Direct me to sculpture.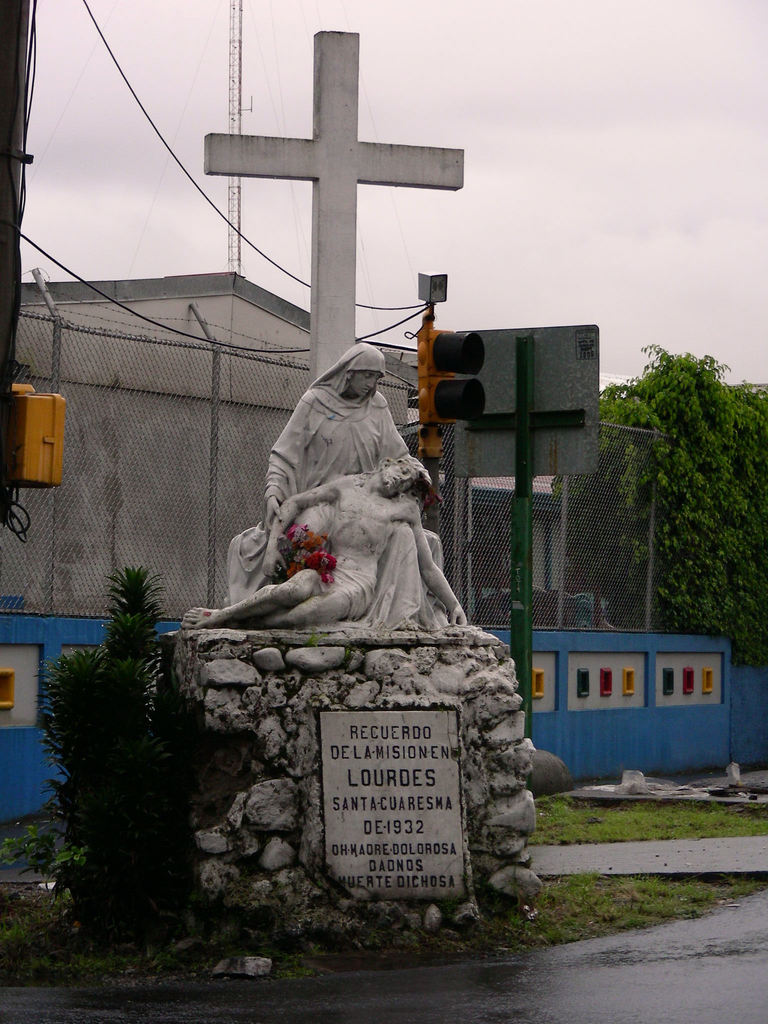
Direction: [left=179, top=332, right=475, bottom=638].
